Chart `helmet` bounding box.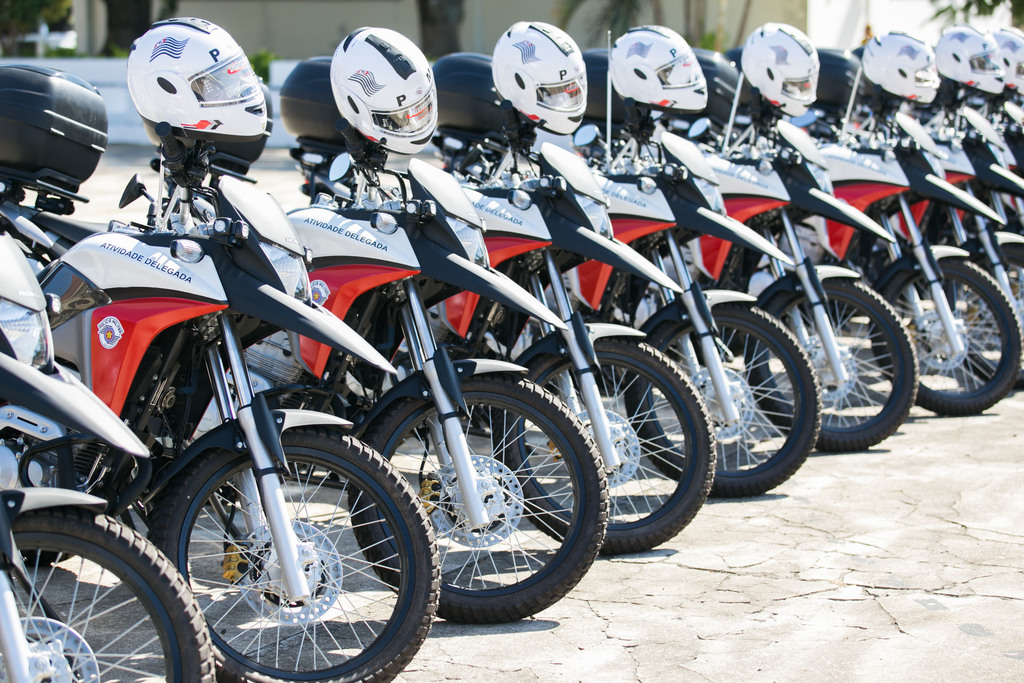
Charted: box(939, 22, 1010, 94).
